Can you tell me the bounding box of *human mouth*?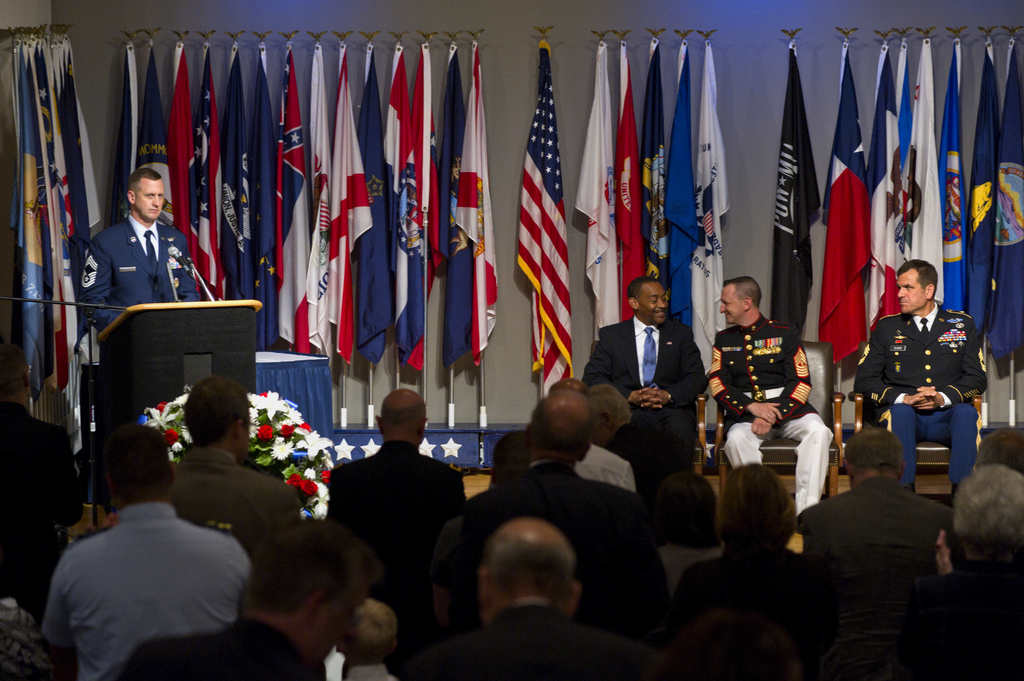
bbox=(656, 310, 668, 317).
